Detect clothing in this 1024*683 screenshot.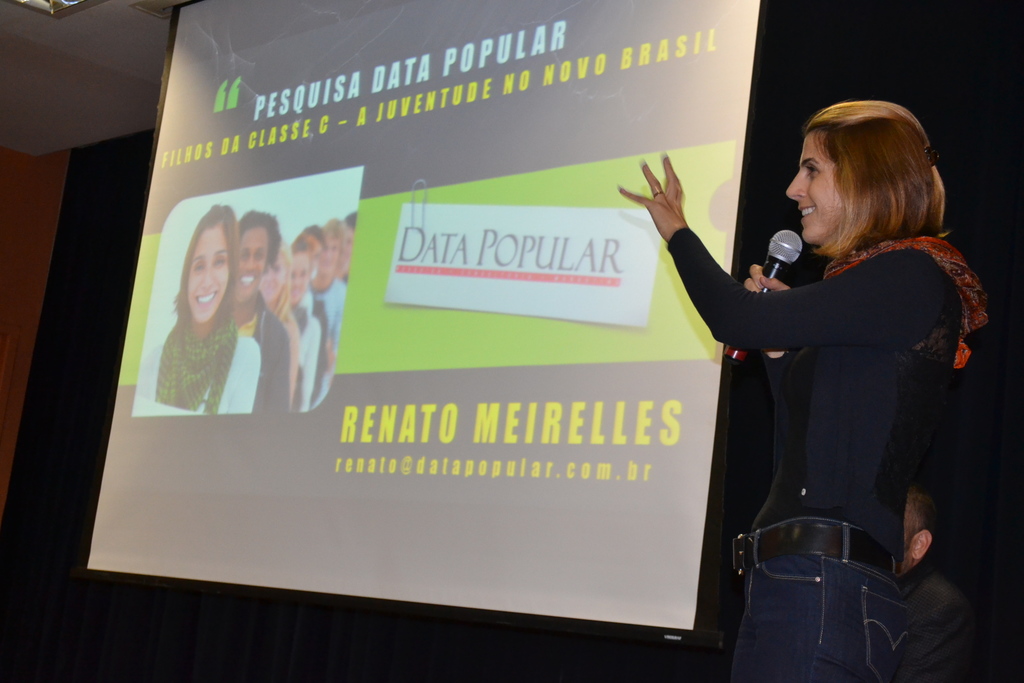
Detection: Rect(658, 226, 960, 682).
